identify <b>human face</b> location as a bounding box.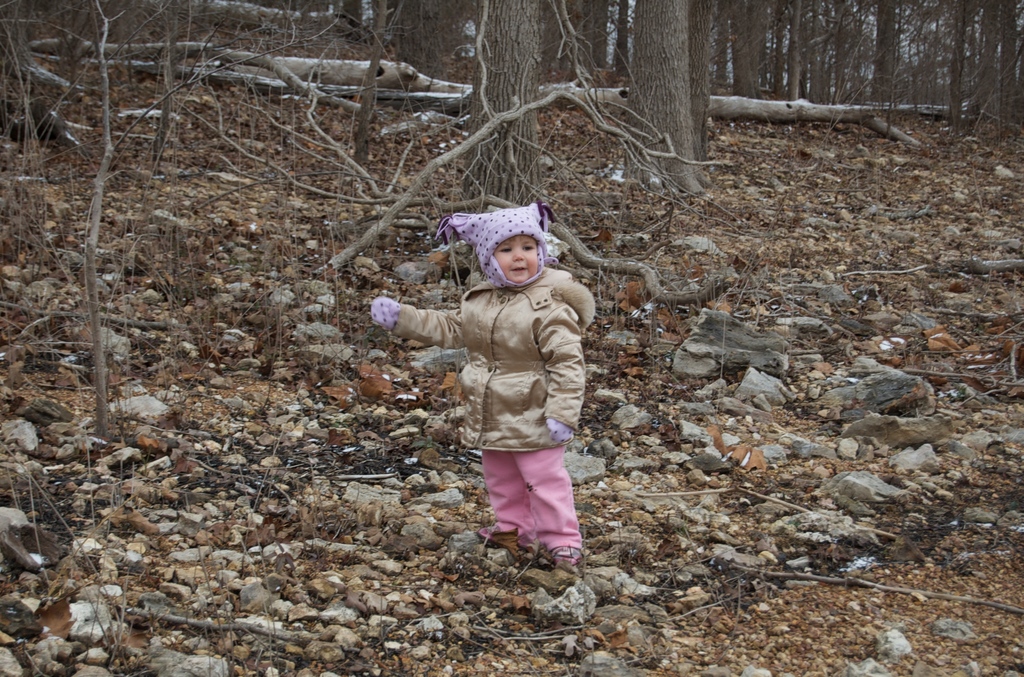
<region>493, 231, 540, 285</region>.
